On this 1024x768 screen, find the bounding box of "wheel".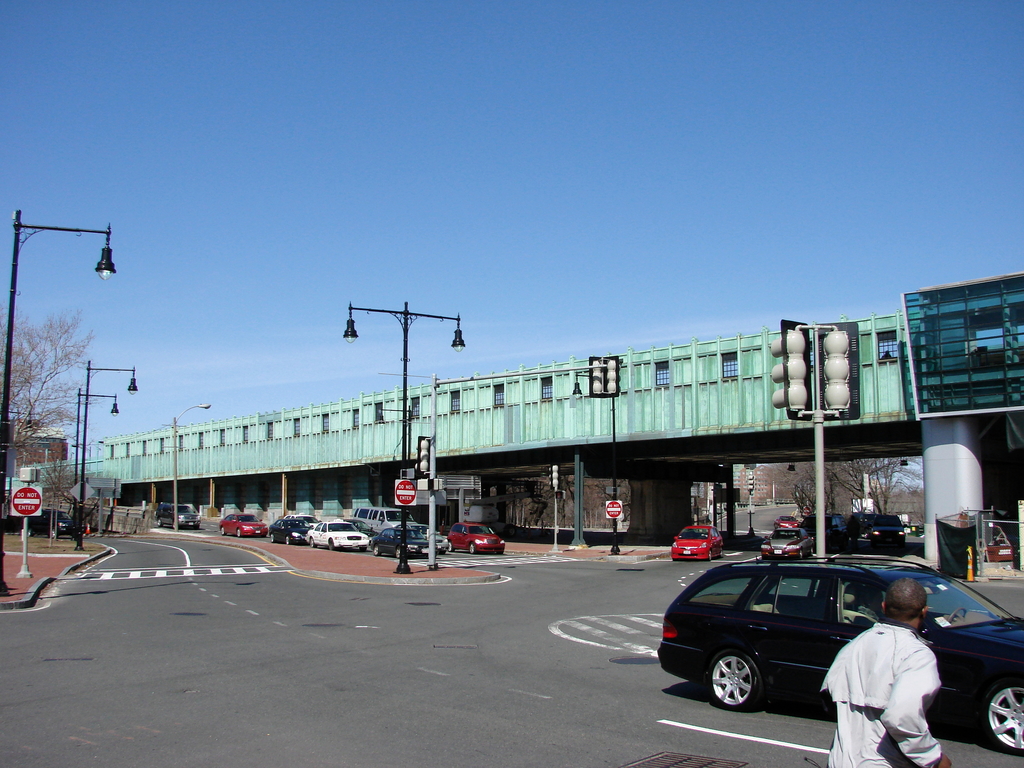
Bounding box: box=[800, 550, 804, 557].
